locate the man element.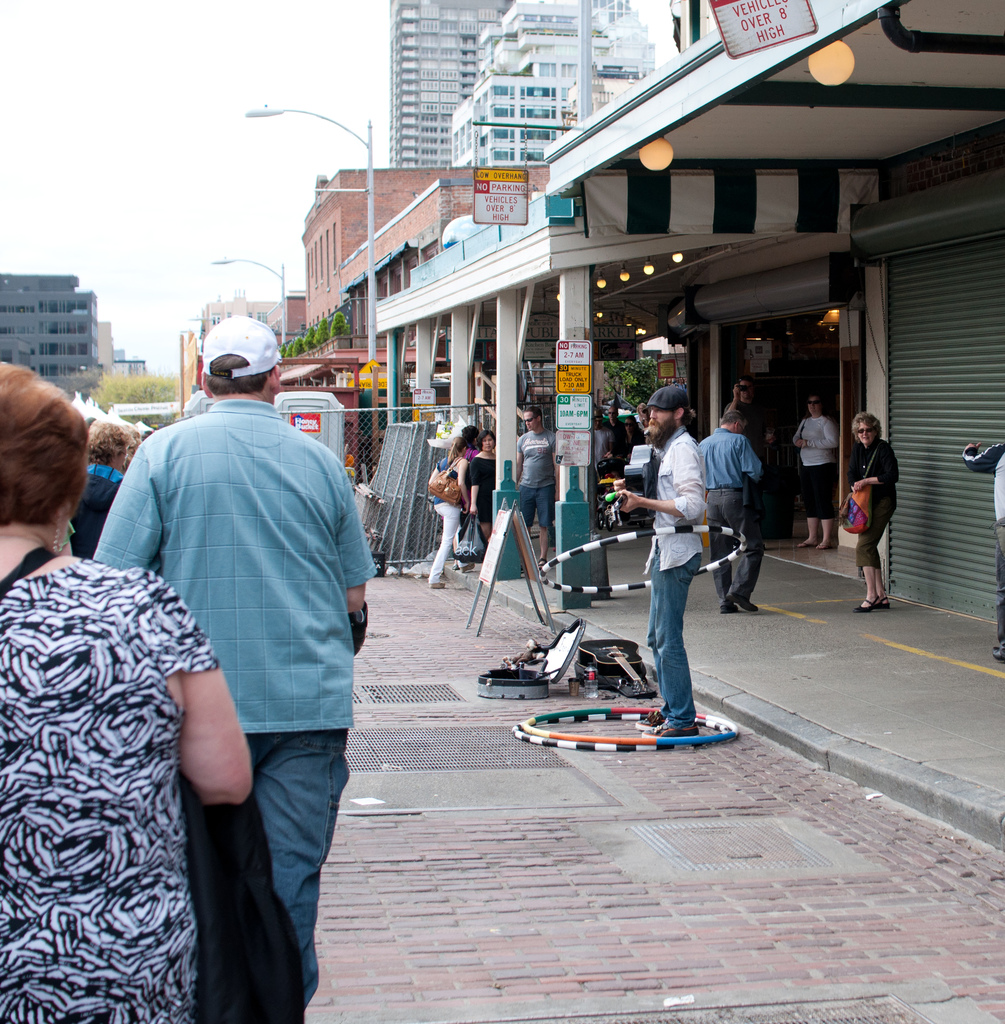
Element bbox: [left=602, top=404, right=628, bottom=459].
